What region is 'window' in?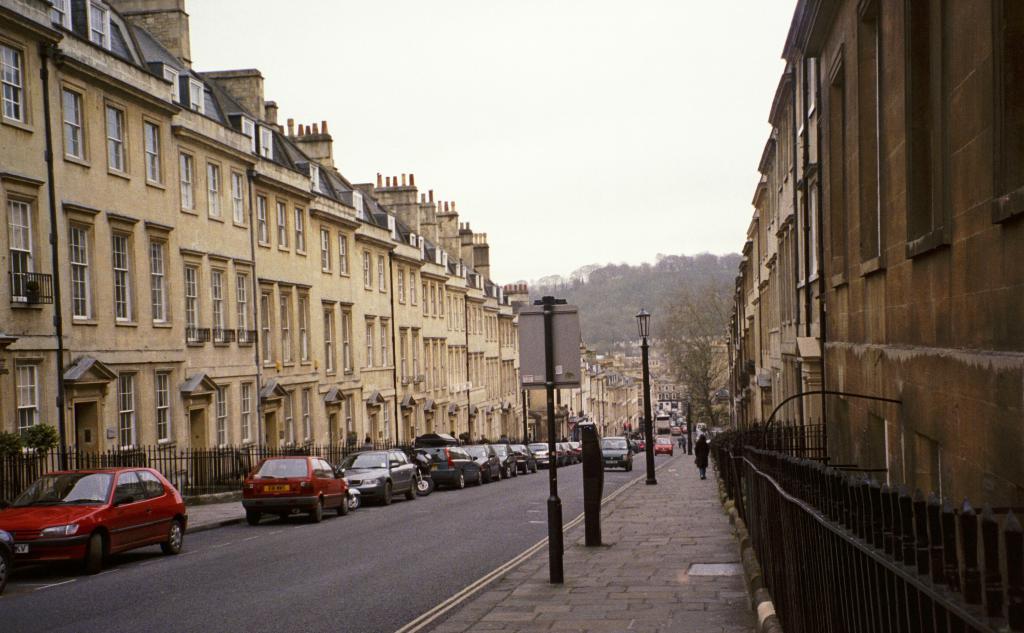
left=180, top=145, right=198, bottom=218.
